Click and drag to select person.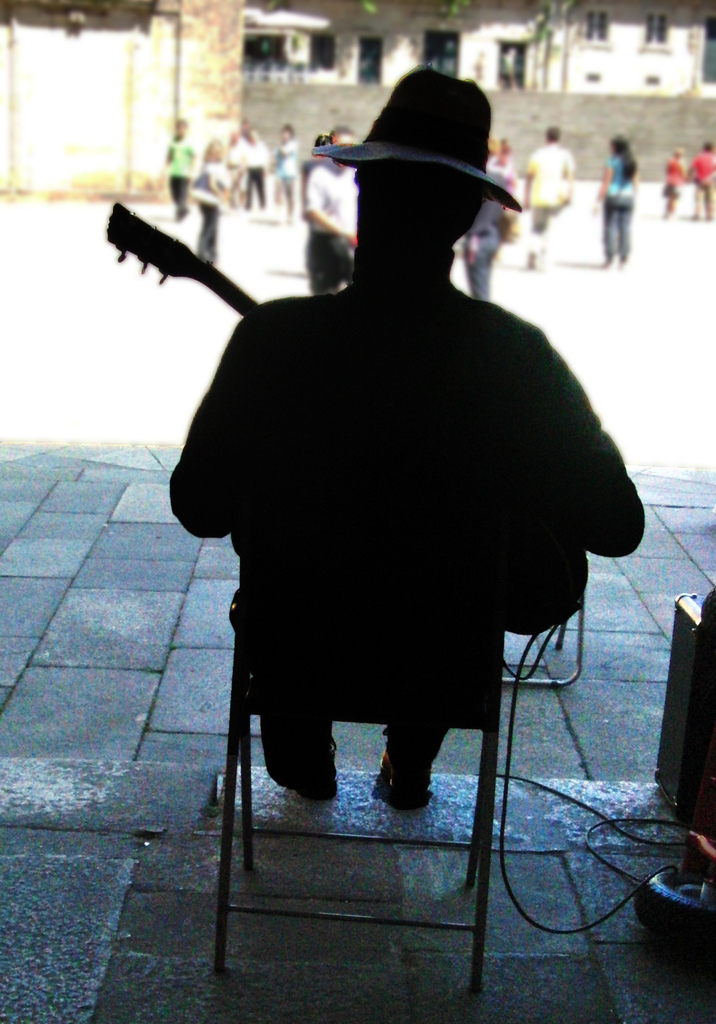
Selection: bbox=[132, 83, 621, 852].
